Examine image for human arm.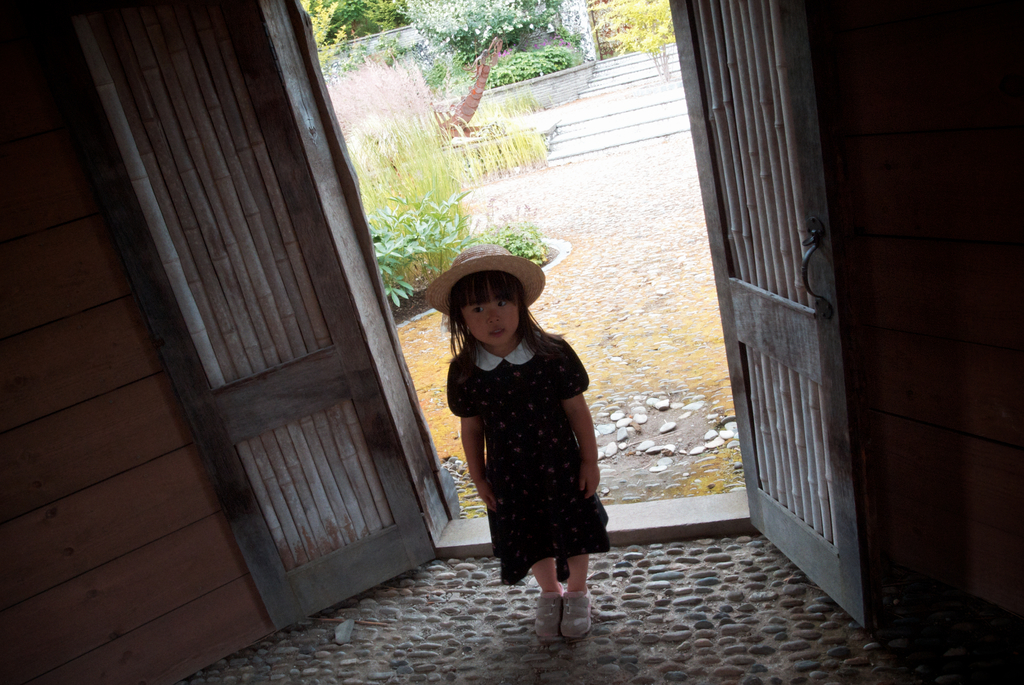
Examination result: (left=444, top=359, right=495, bottom=512).
